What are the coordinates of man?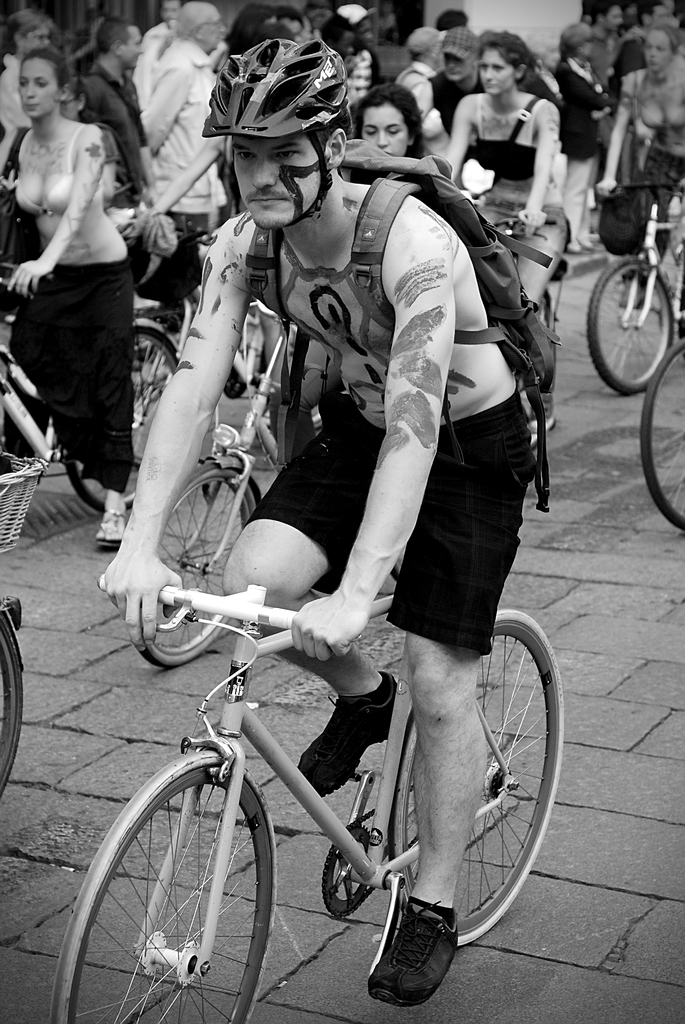
{"x1": 276, "y1": 6, "x2": 305, "y2": 44}.
